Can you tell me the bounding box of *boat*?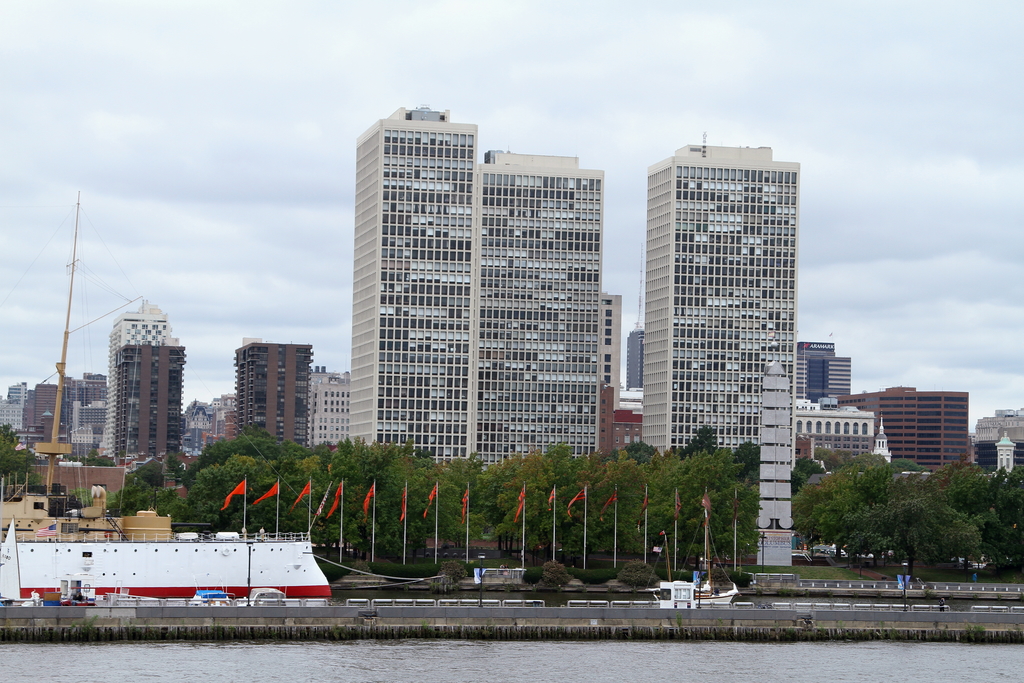
<region>649, 491, 740, 605</region>.
